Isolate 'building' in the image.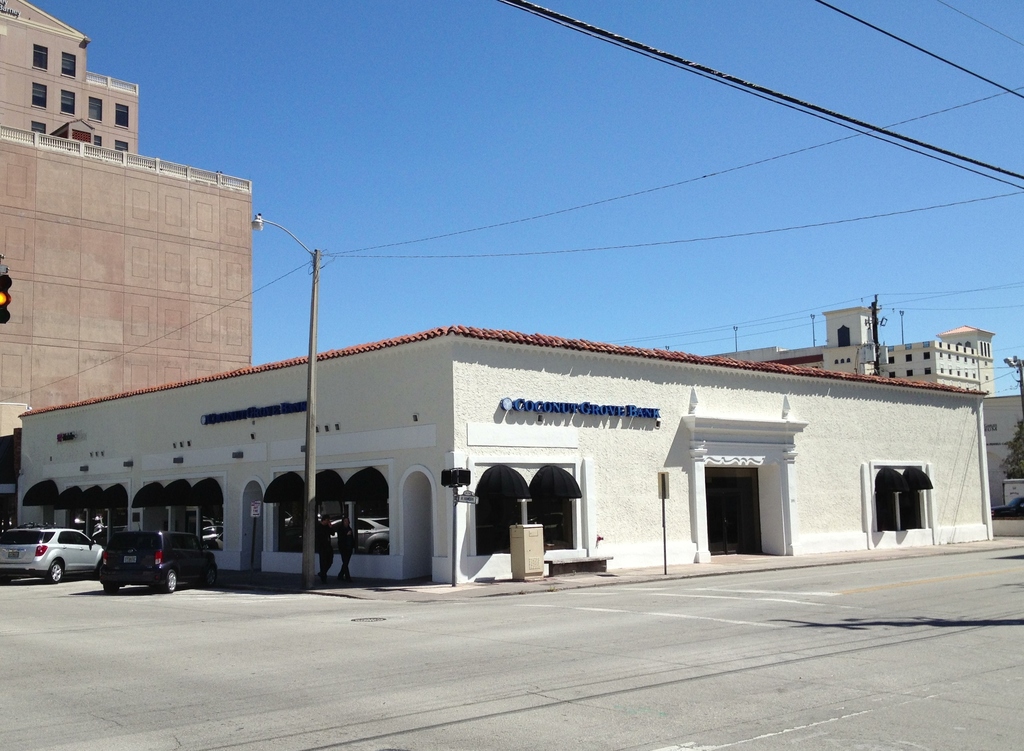
Isolated region: (left=11, top=315, right=980, bottom=594).
